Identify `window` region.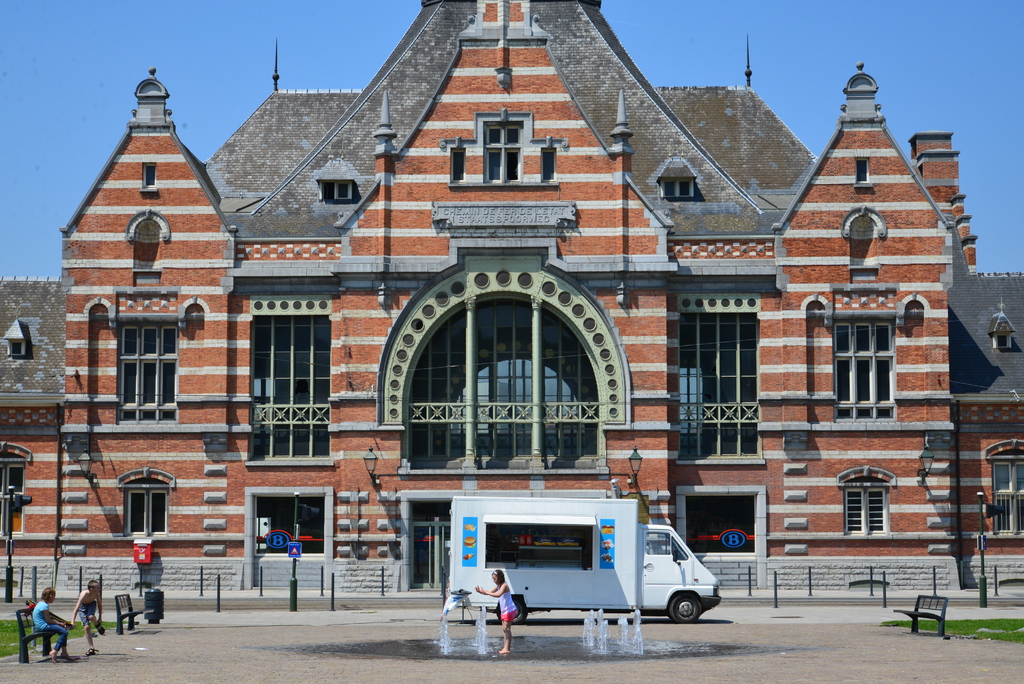
Region: locate(320, 179, 353, 203).
